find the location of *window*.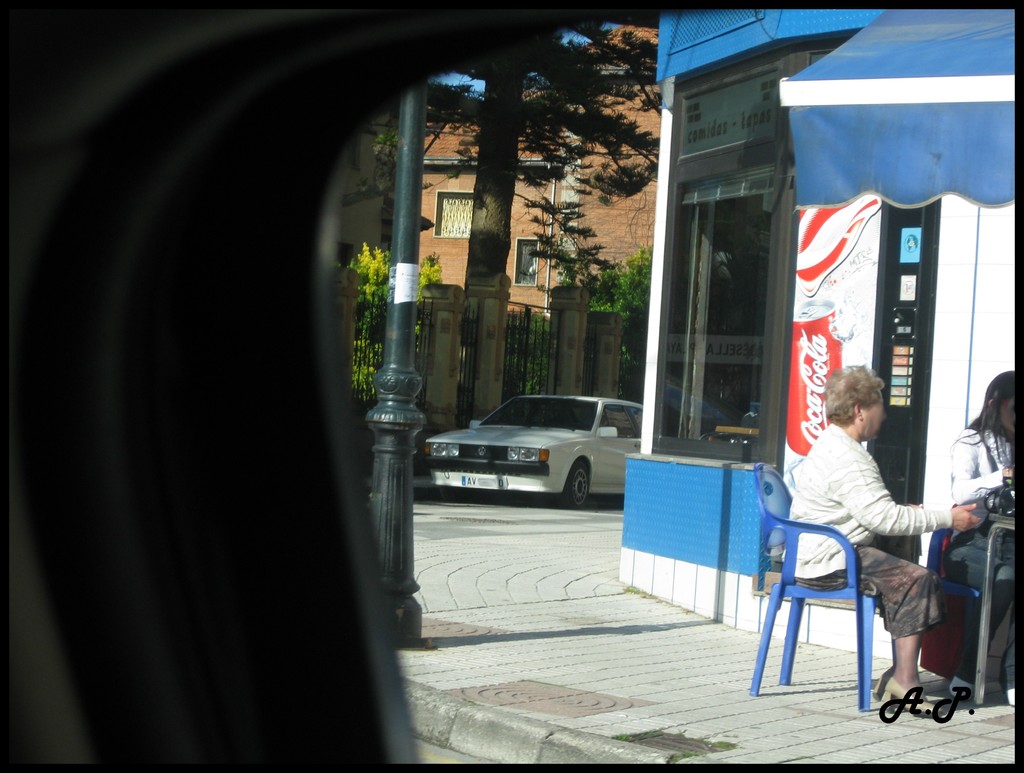
Location: l=517, t=240, r=536, b=286.
